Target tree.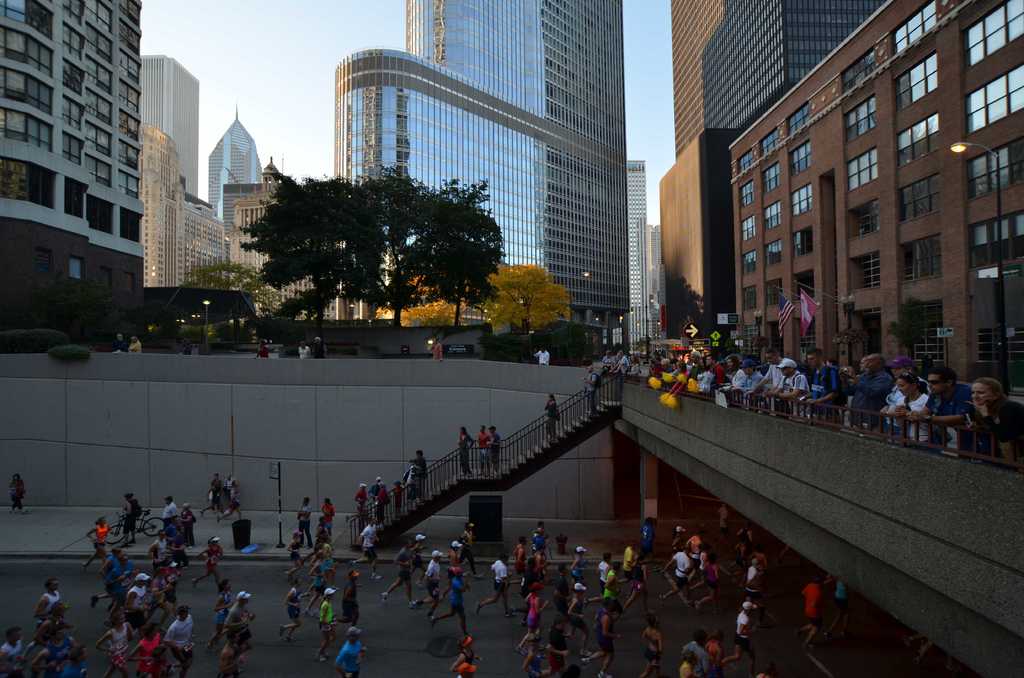
Target region: region(376, 267, 465, 326).
